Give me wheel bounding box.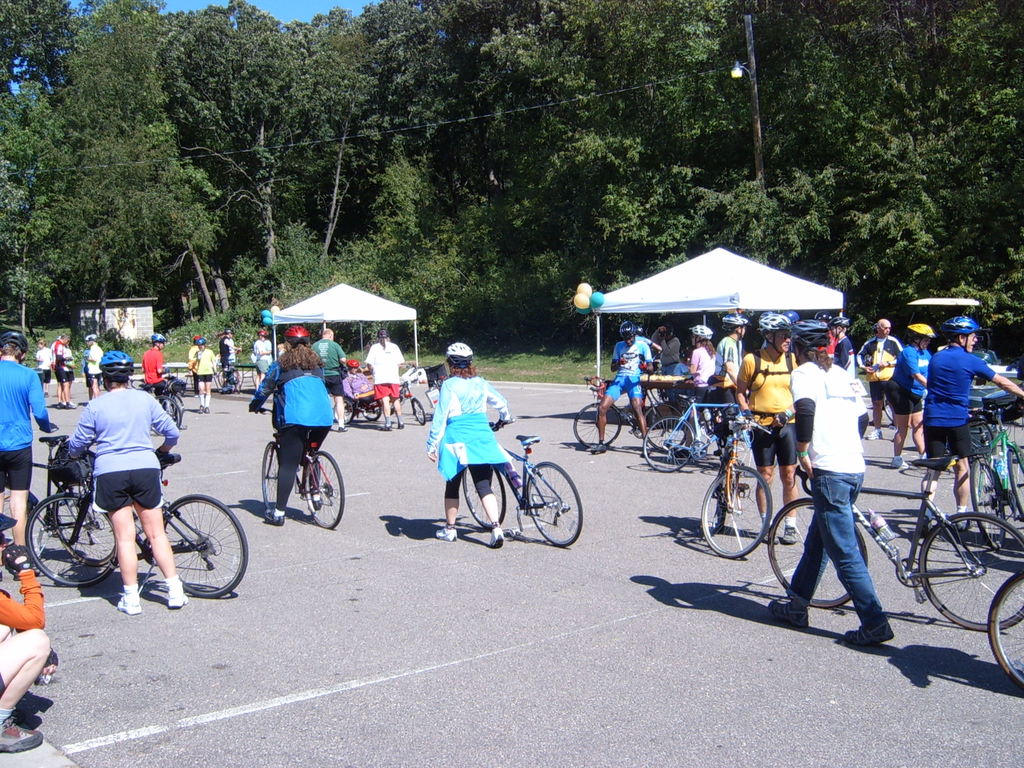
BBox(884, 390, 893, 423).
